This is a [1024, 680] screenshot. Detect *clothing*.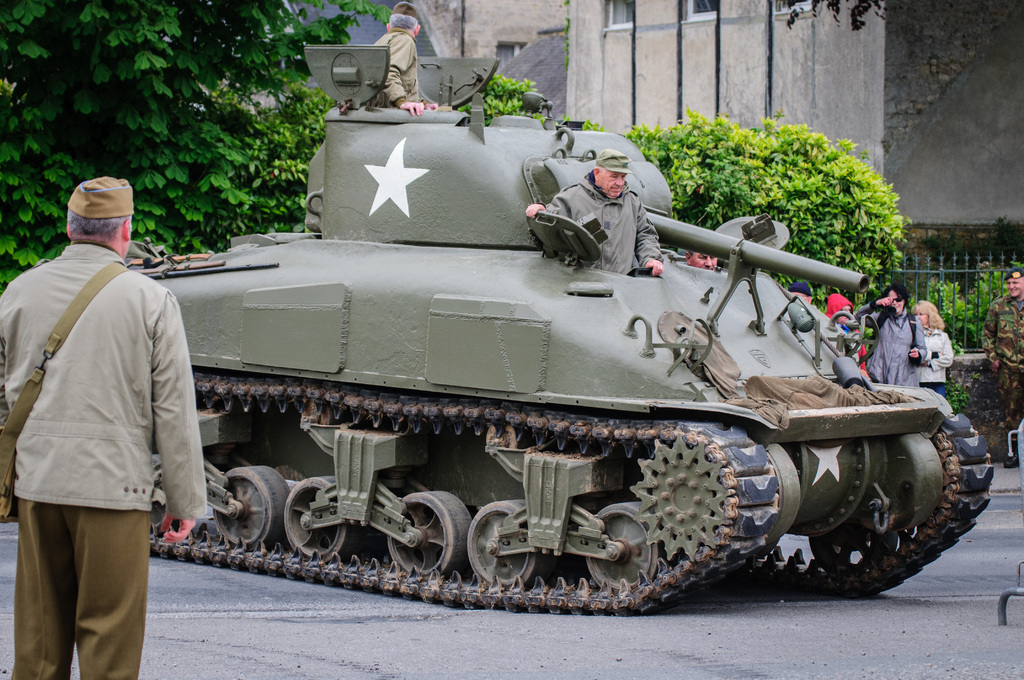
region(988, 284, 1023, 445).
